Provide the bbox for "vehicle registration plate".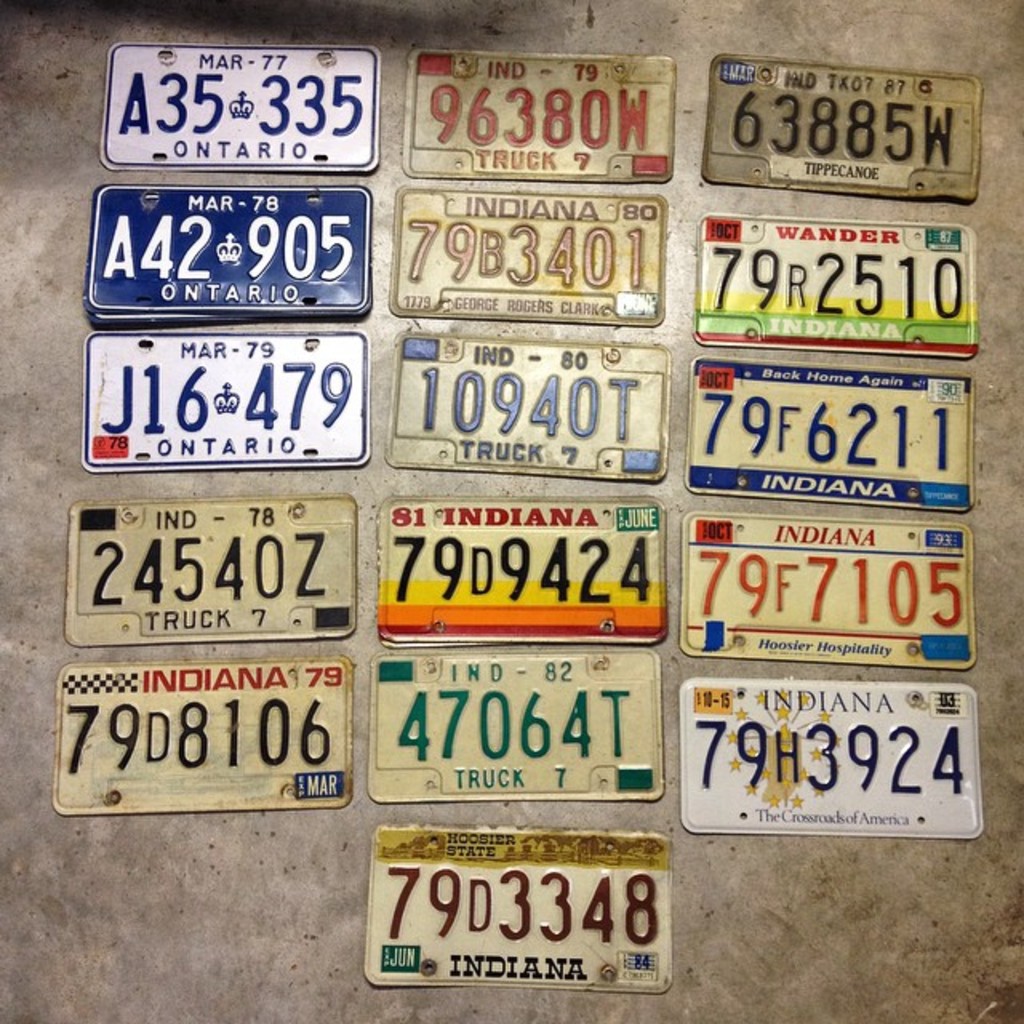
x1=93 y1=186 x2=370 y2=325.
